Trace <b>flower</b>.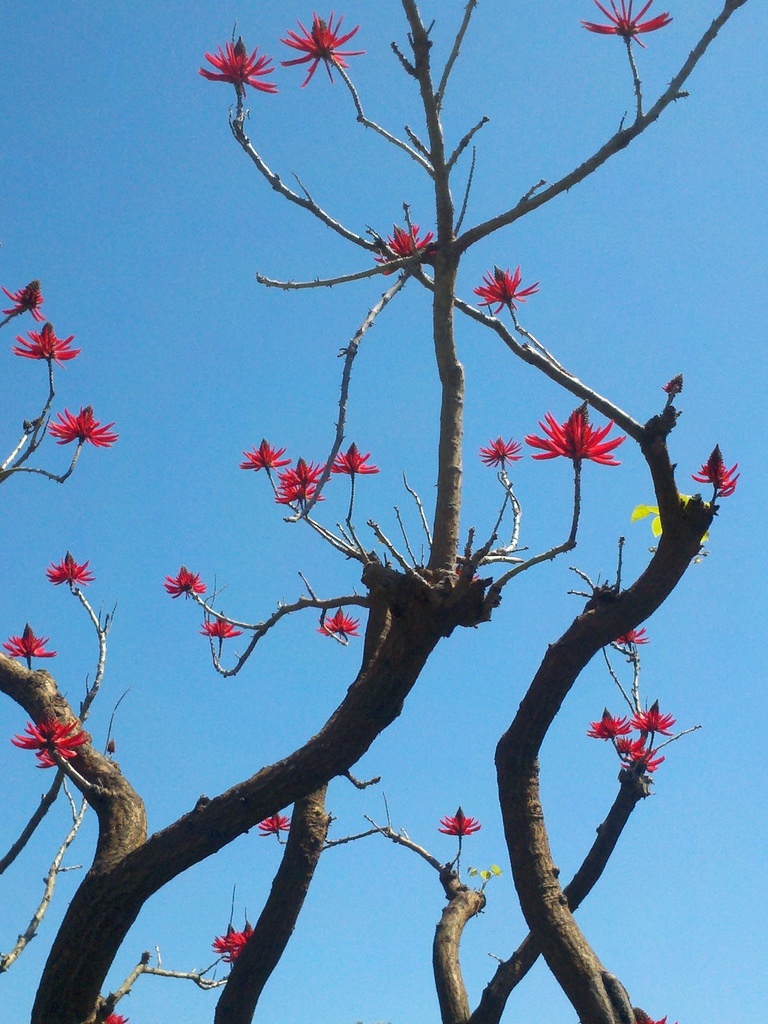
Traced to 273/478/331/506.
